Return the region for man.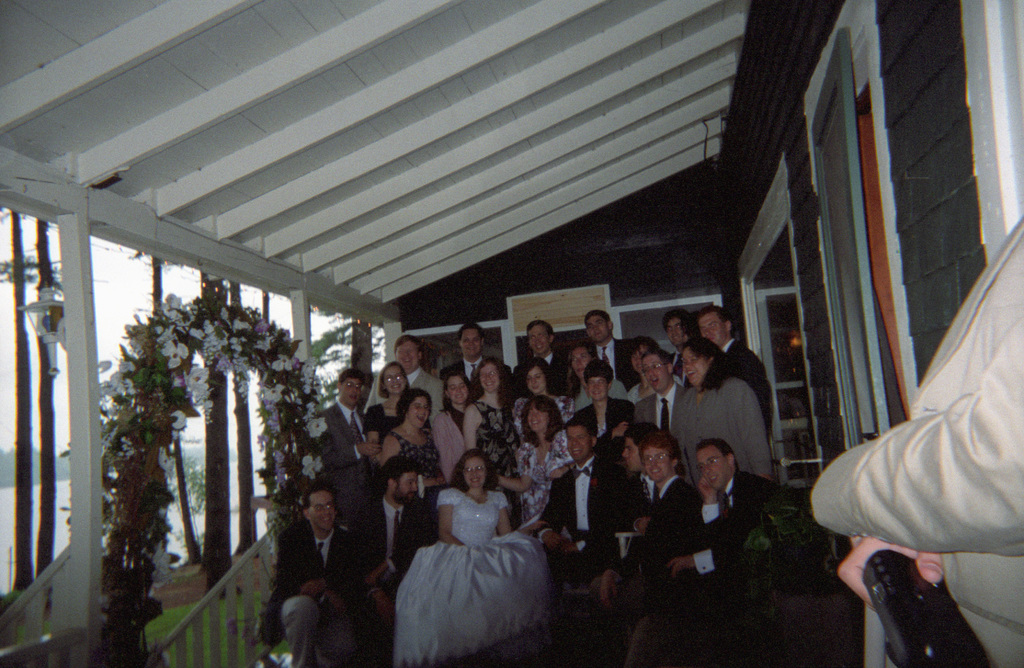
355 335 461 495.
